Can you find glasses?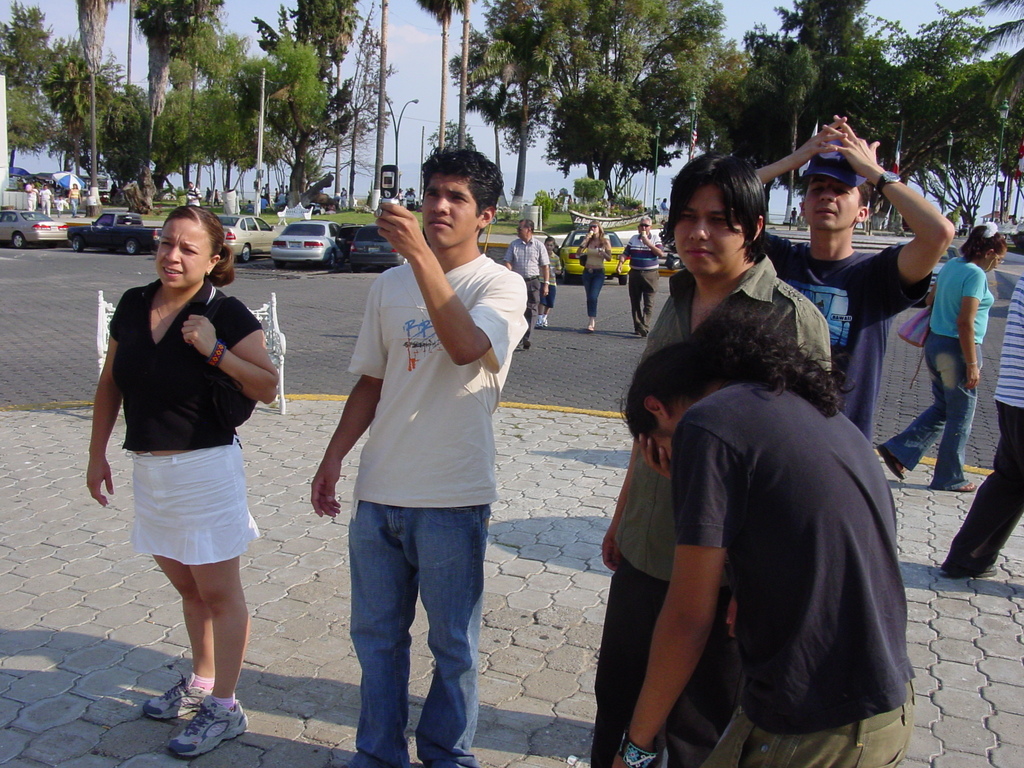
Yes, bounding box: (990,253,1004,266).
